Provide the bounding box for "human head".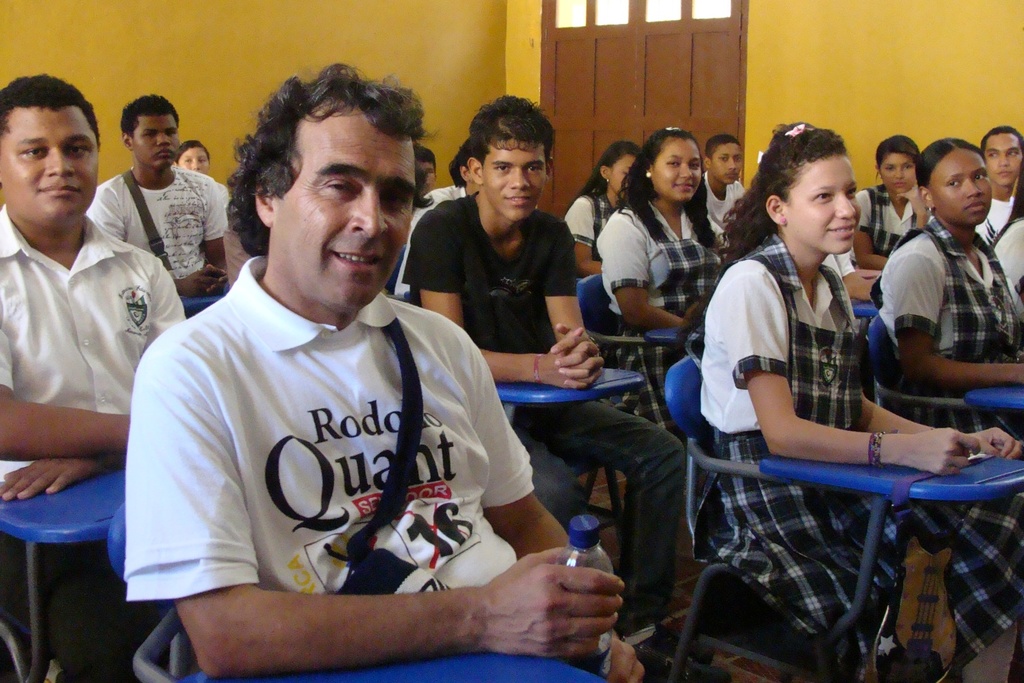
left=758, top=126, right=858, bottom=251.
